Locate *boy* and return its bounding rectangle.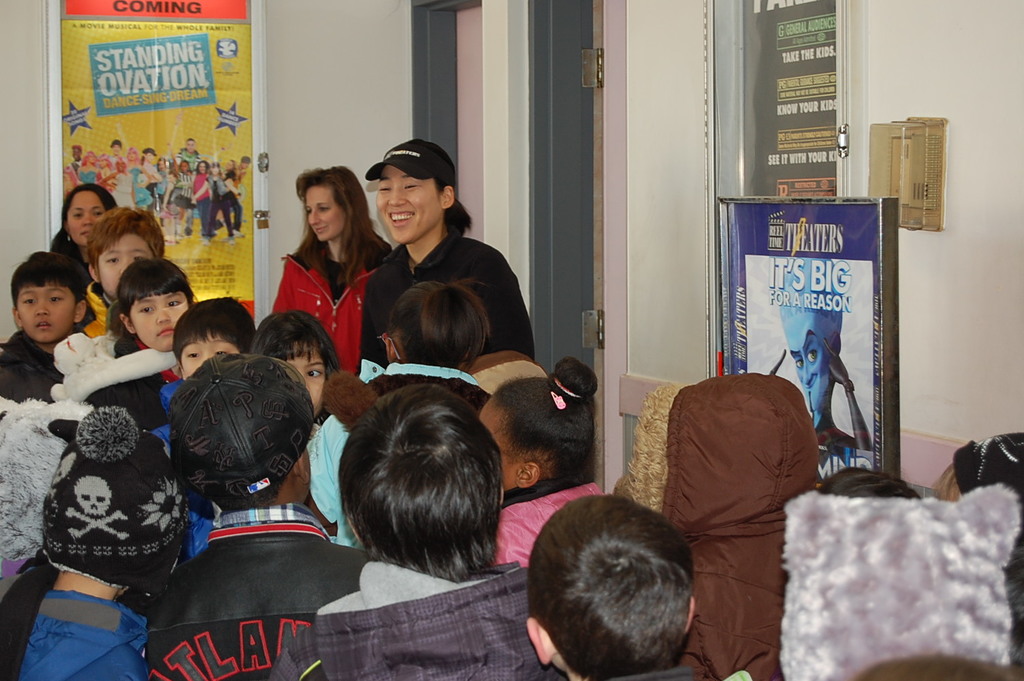
x1=270, y1=384, x2=569, y2=680.
